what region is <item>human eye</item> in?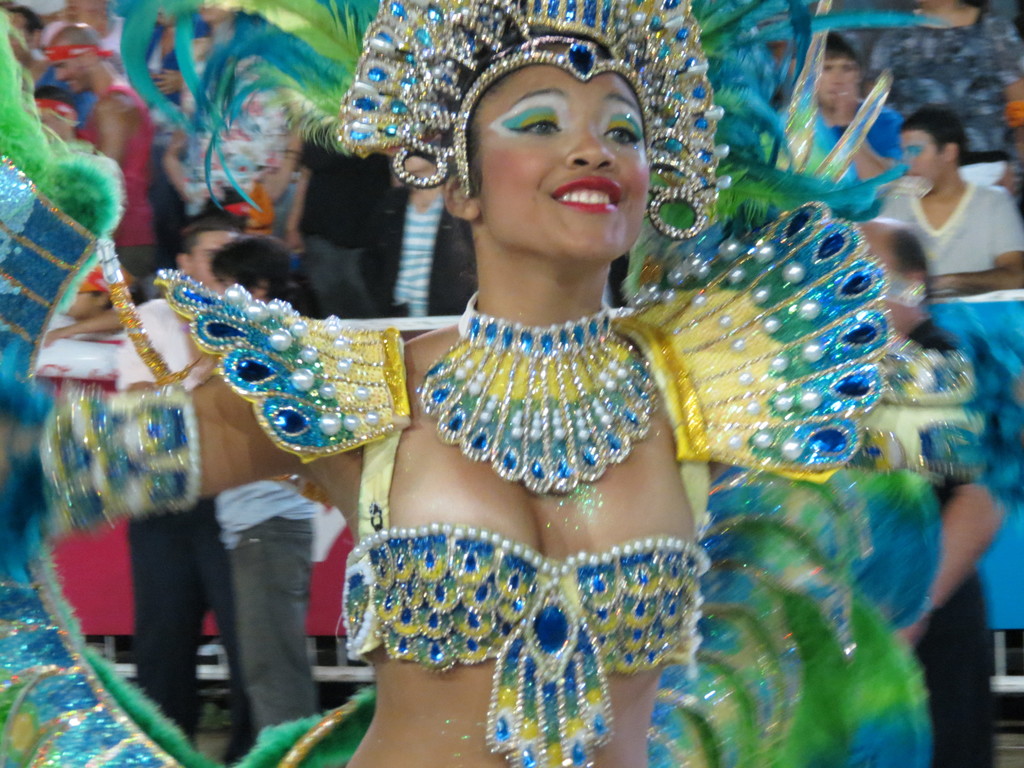
bbox(845, 65, 858, 74).
